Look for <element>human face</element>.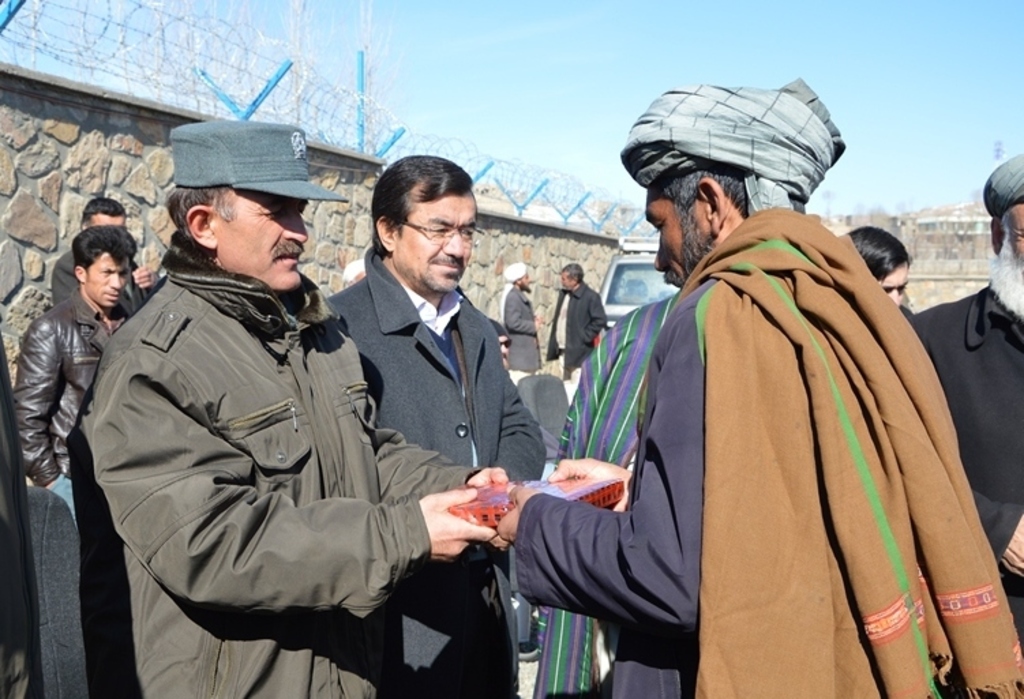
Found: 644 189 712 288.
